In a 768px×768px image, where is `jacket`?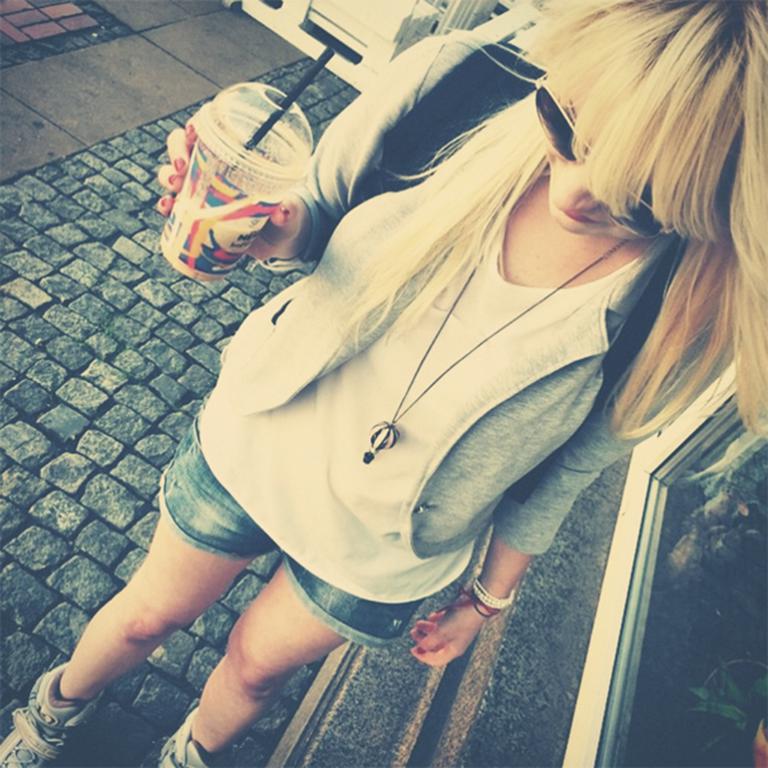
region(231, 28, 736, 556).
